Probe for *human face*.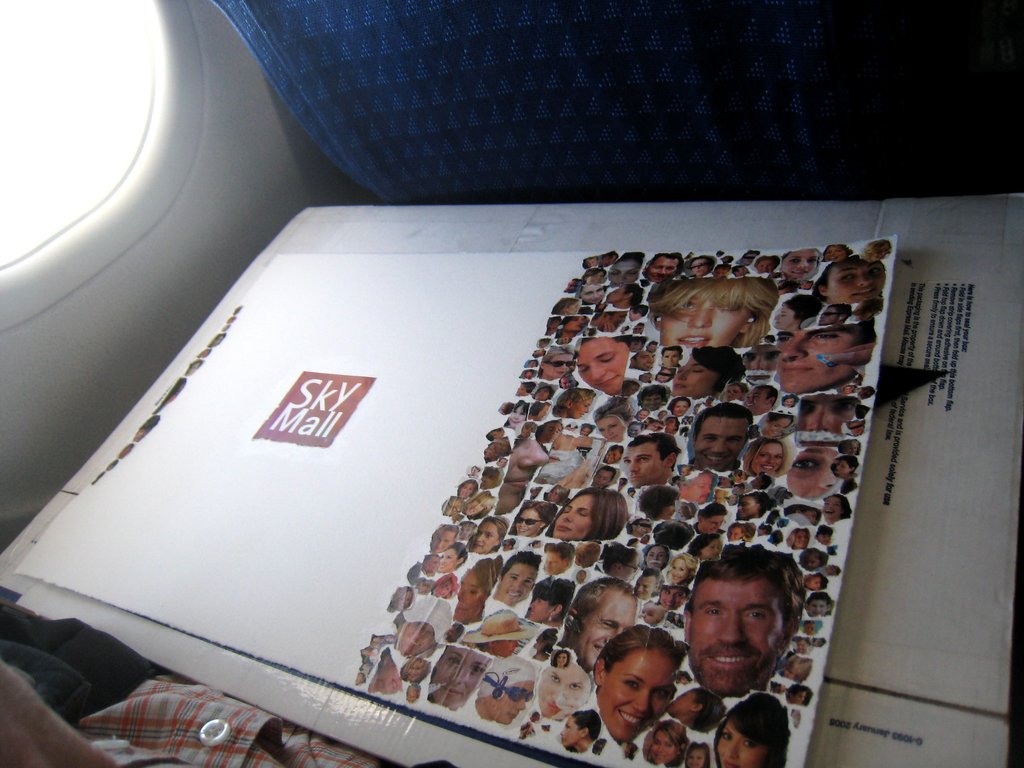
Probe result: x1=525 y1=590 x2=559 y2=618.
